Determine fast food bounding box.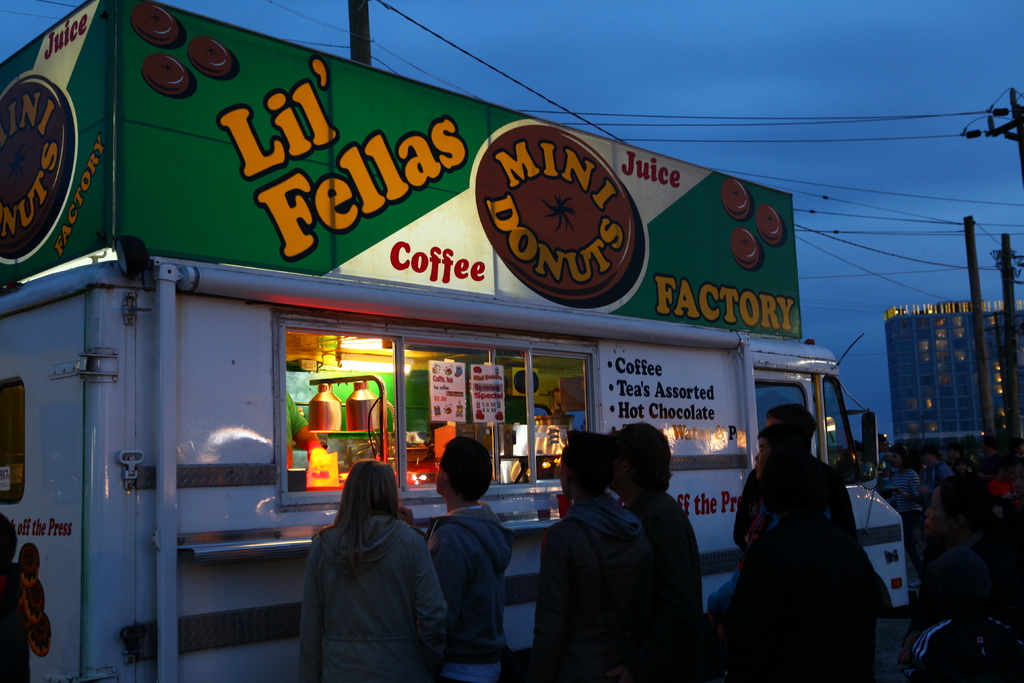
Determined: l=0, t=72, r=86, b=264.
